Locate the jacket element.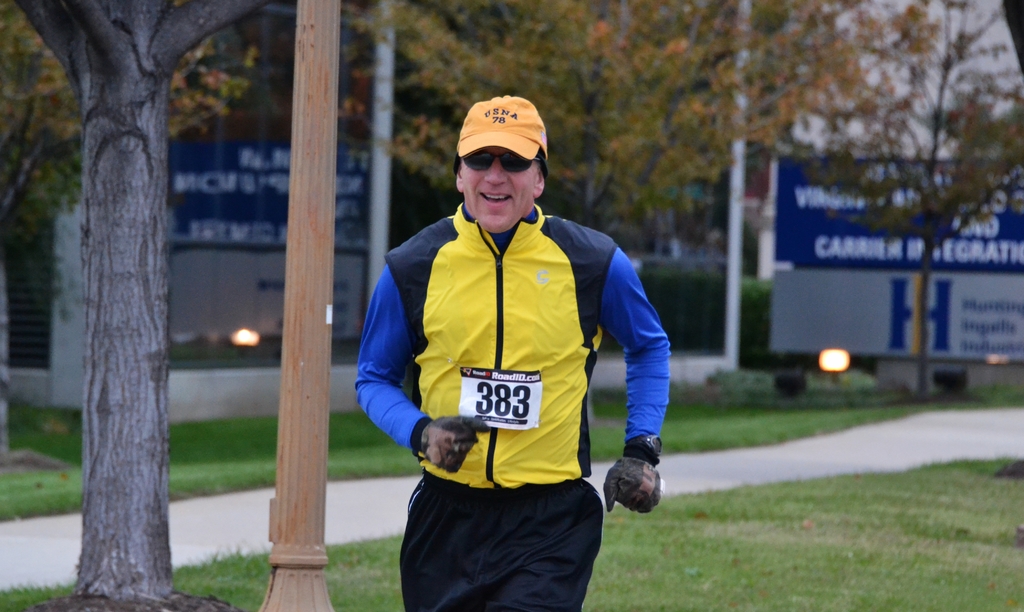
Element bbox: pyautogui.locateOnScreen(355, 189, 698, 510).
